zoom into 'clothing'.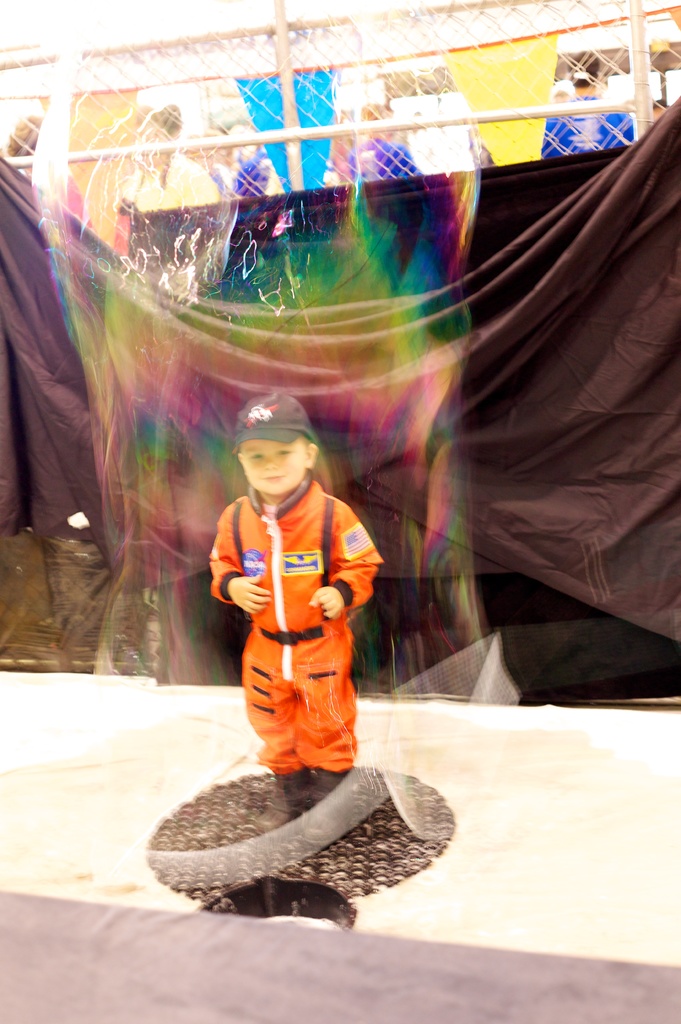
Zoom target: left=225, top=390, right=319, bottom=440.
